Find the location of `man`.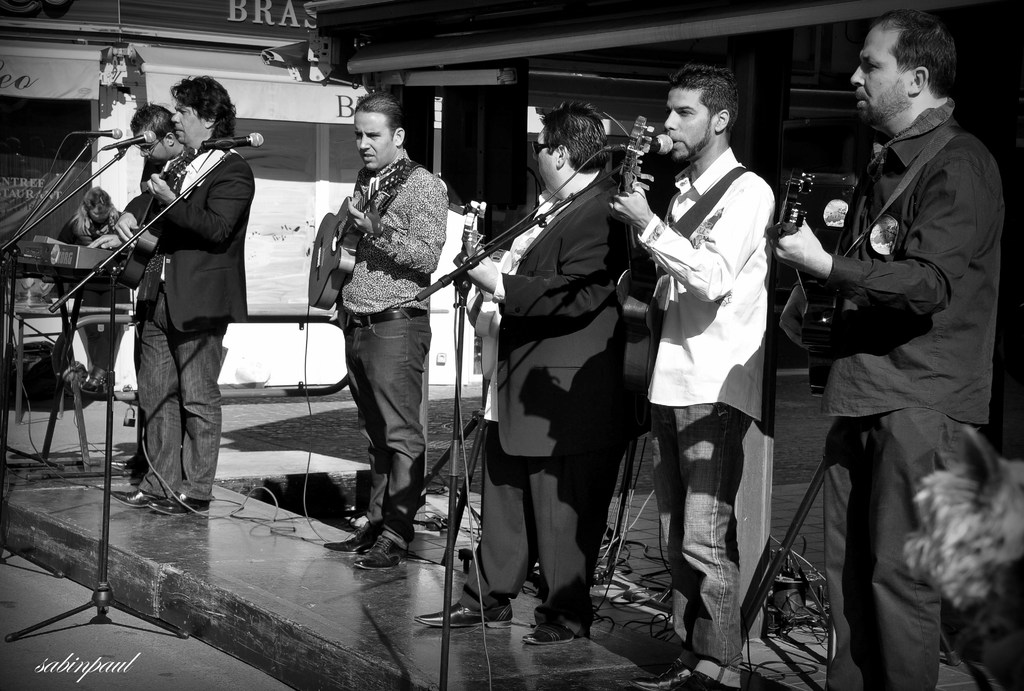
Location: [782,13,1008,671].
